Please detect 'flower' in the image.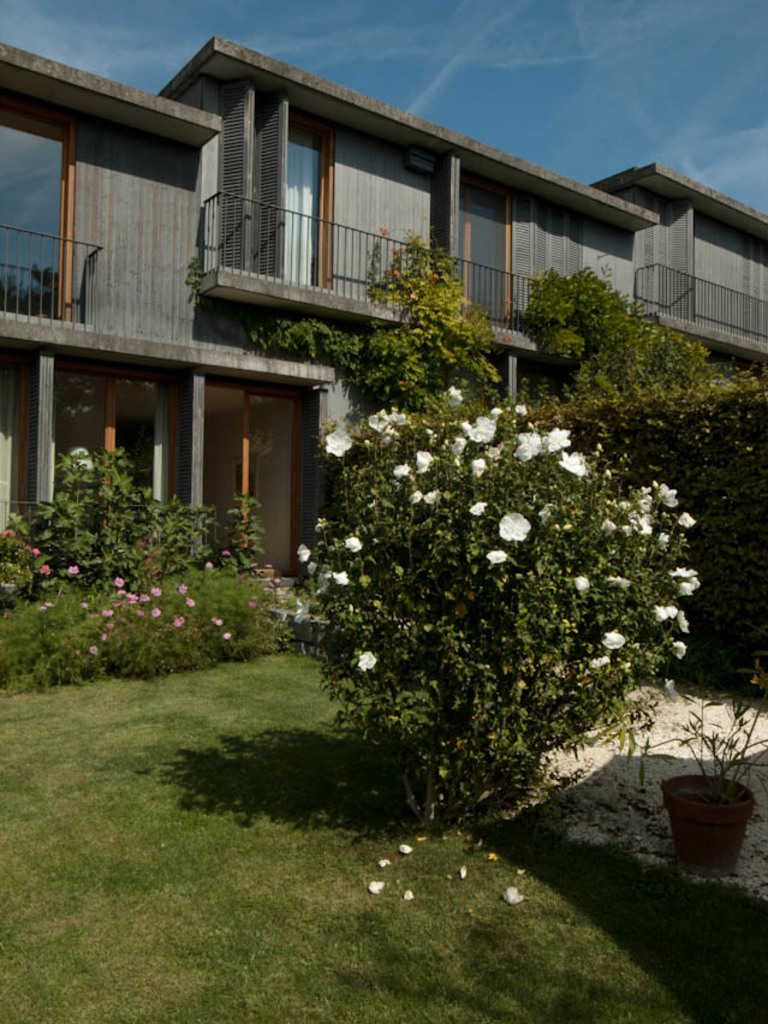
x1=343 y1=532 x2=361 y2=549.
